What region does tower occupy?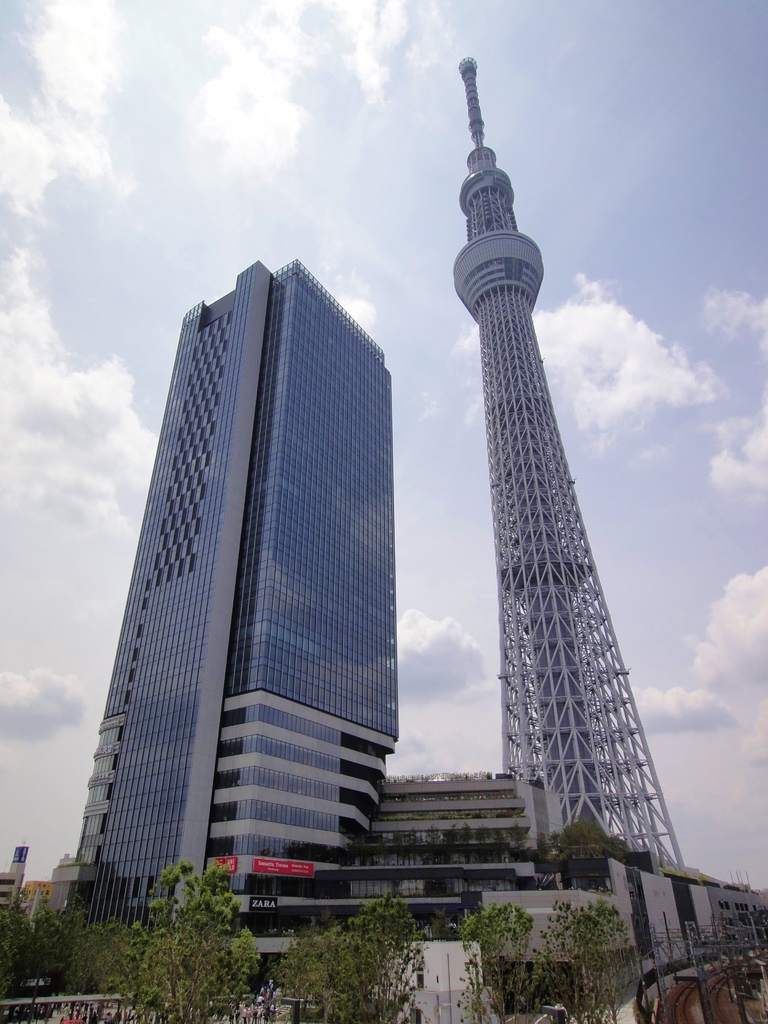
{"left": 74, "top": 262, "right": 390, "bottom": 955}.
